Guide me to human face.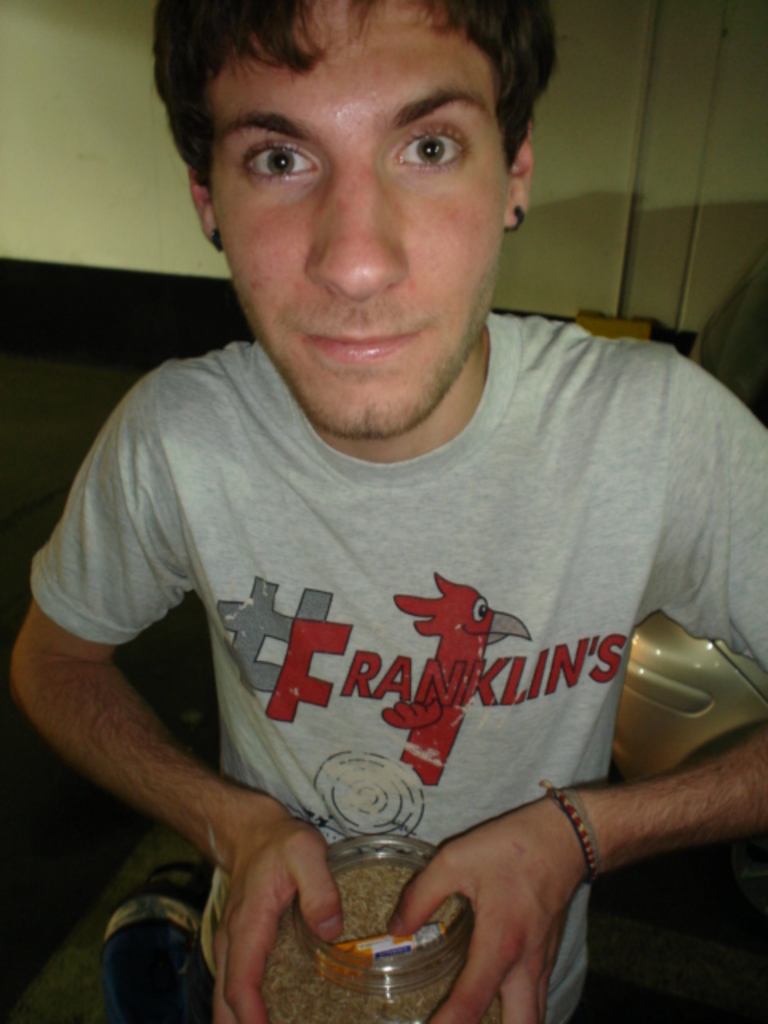
Guidance: crop(221, 0, 534, 430).
